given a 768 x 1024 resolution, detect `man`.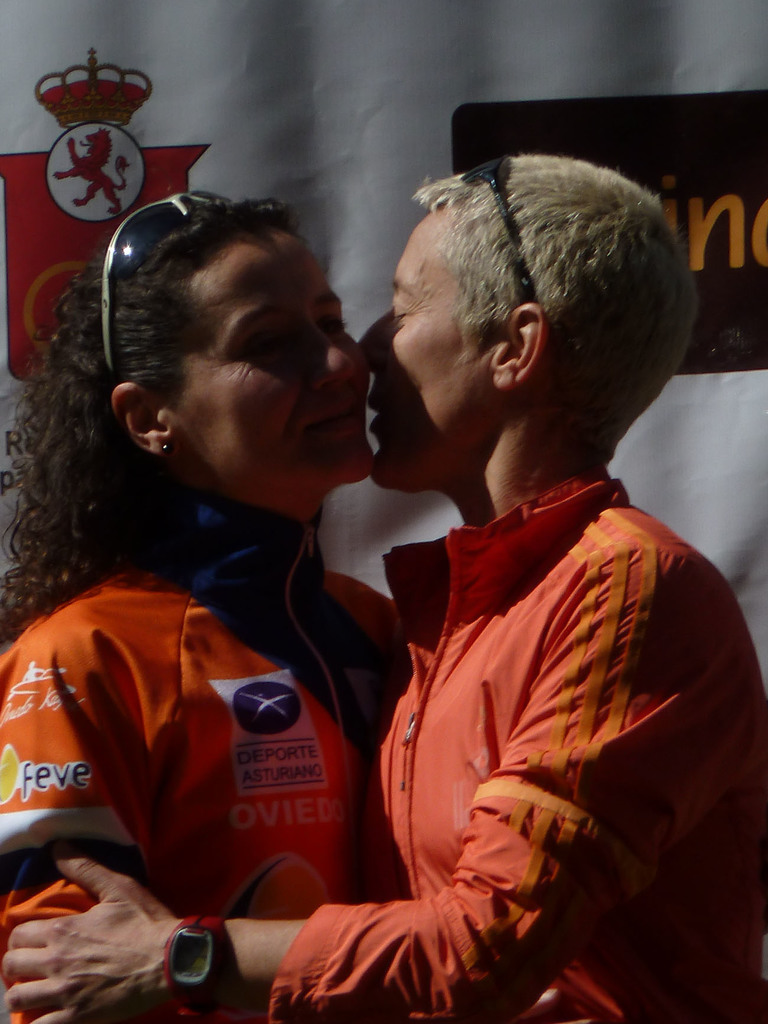
region(0, 147, 767, 1023).
